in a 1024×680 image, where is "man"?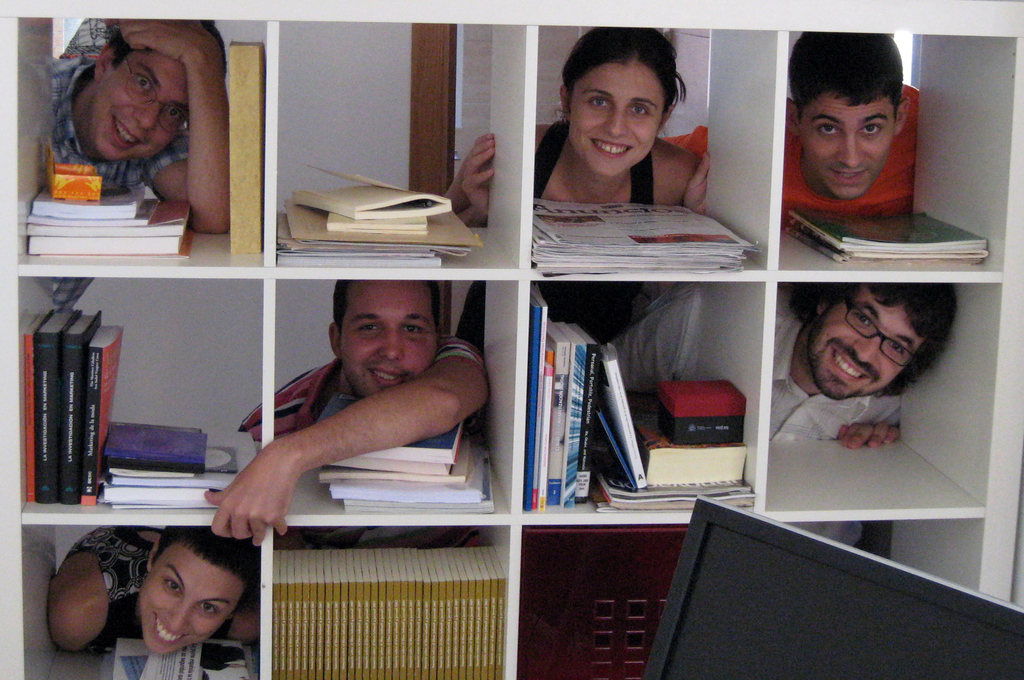
(left=182, top=257, right=518, bottom=555).
